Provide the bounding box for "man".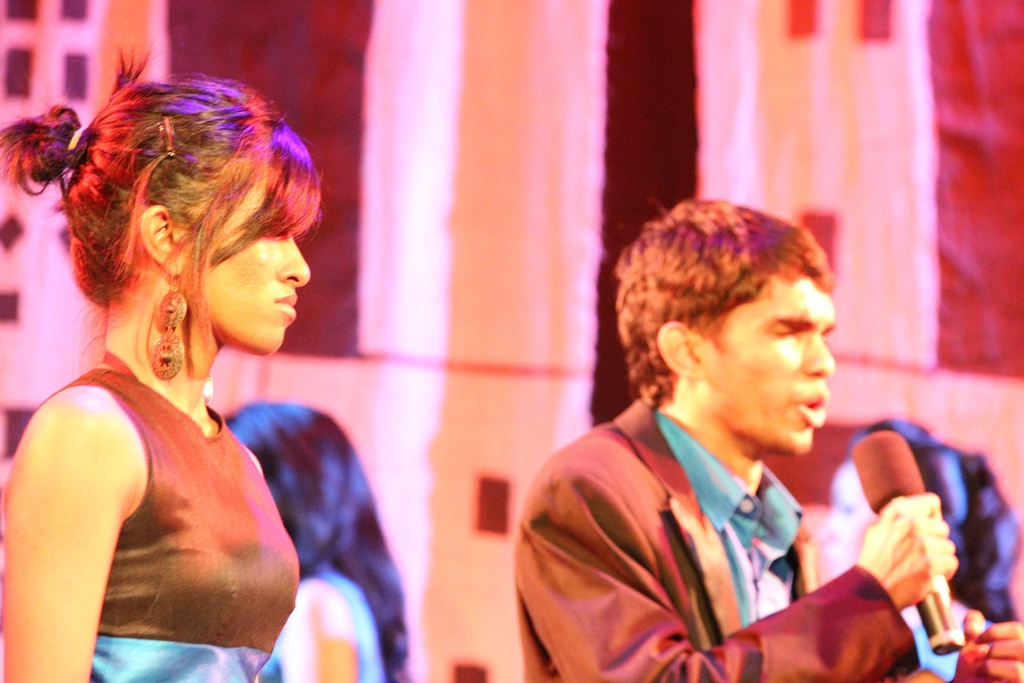
(left=502, top=202, right=975, bottom=671).
